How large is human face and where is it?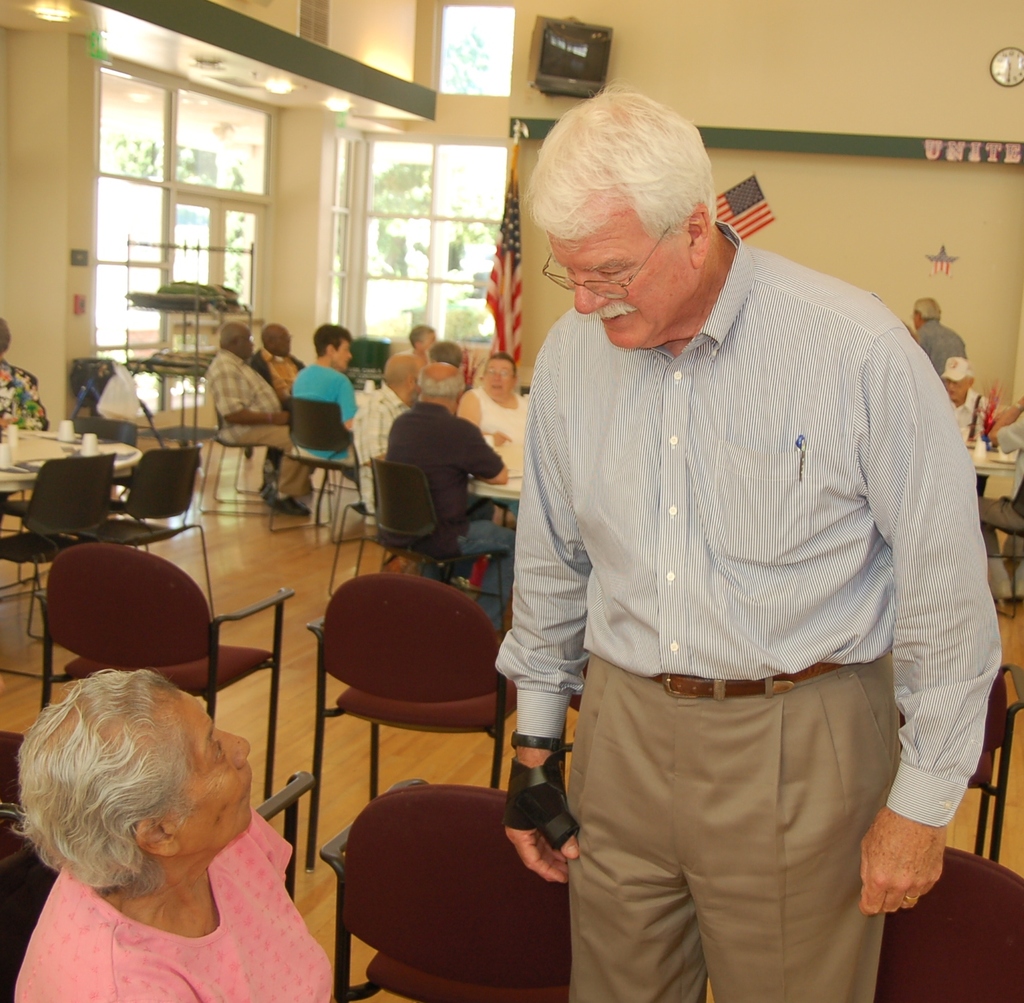
Bounding box: (left=547, top=197, right=695, bottom=349).
